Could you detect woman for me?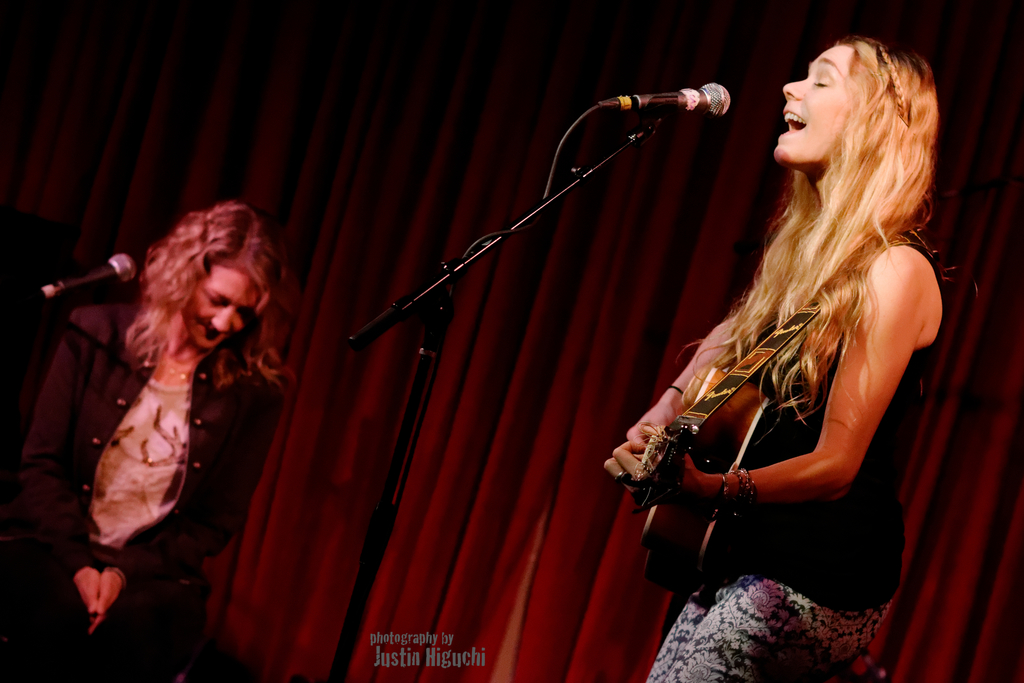
Detection result: select_region(0, 202, 299, 682).
